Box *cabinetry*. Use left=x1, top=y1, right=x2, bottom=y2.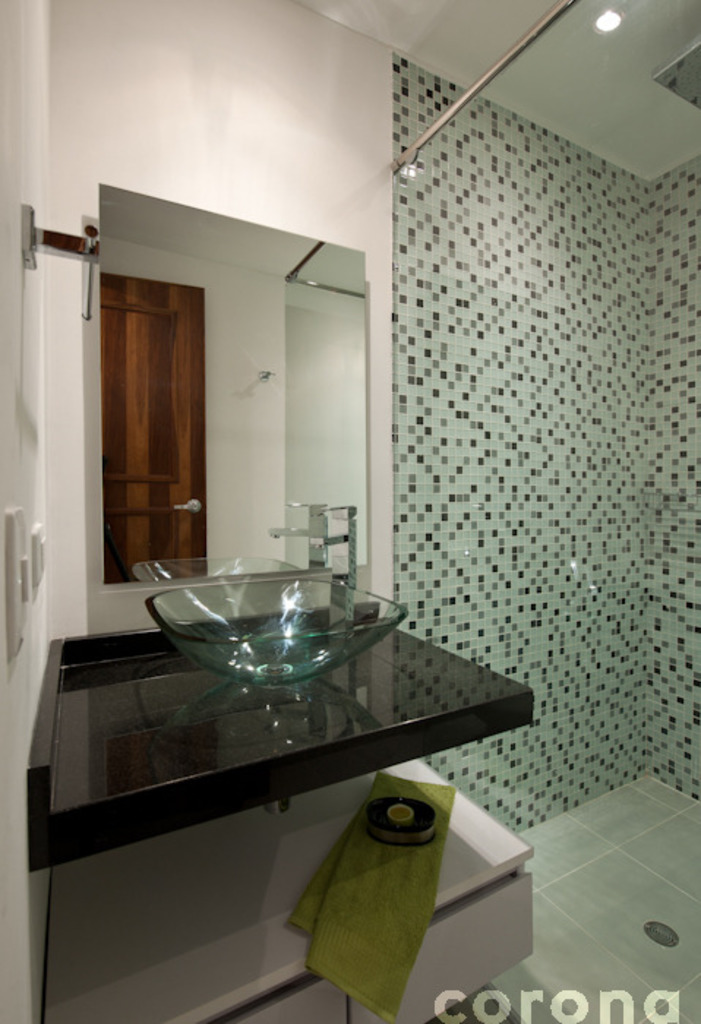
left=7, top=737, right=553, bottom=1023.
